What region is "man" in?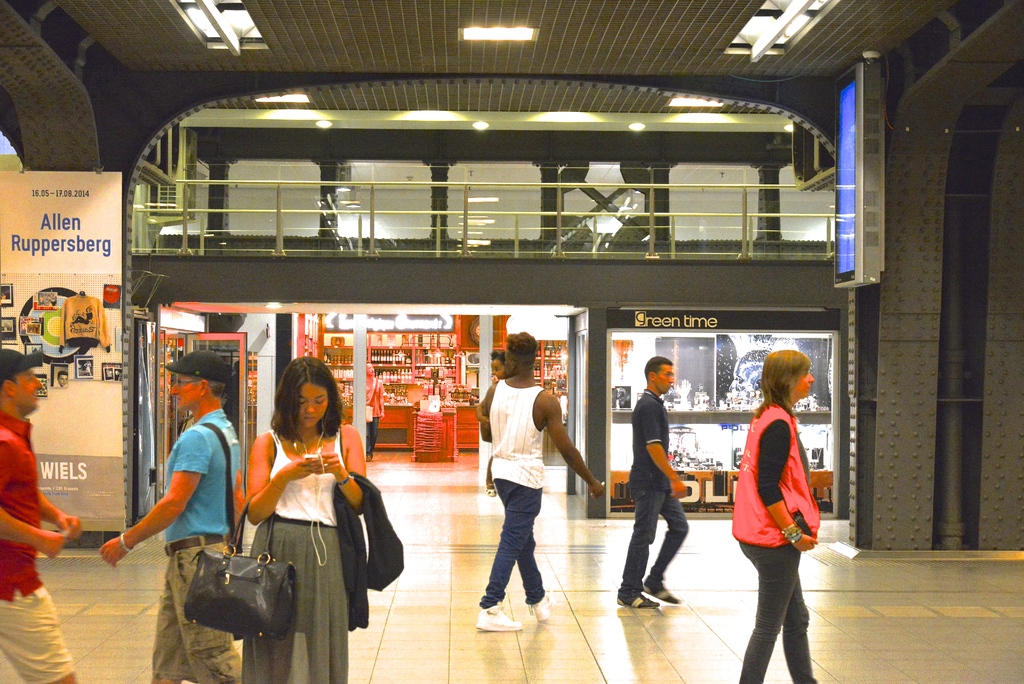
select_region(474, 331, 601, 631).
